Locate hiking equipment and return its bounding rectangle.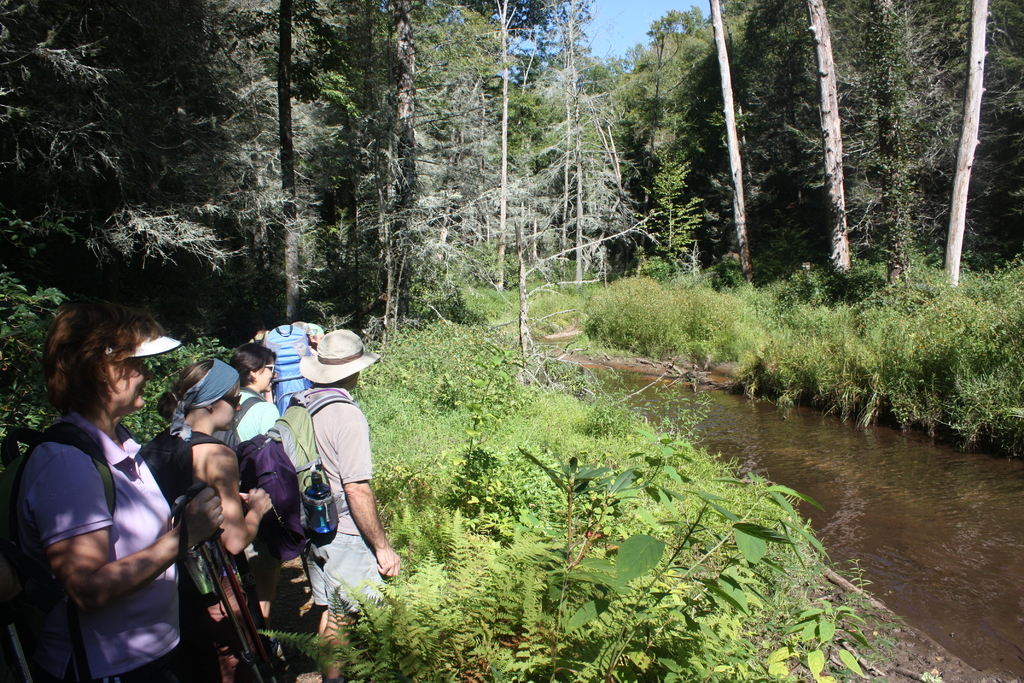
select_region(0, 418, 112, 561).
